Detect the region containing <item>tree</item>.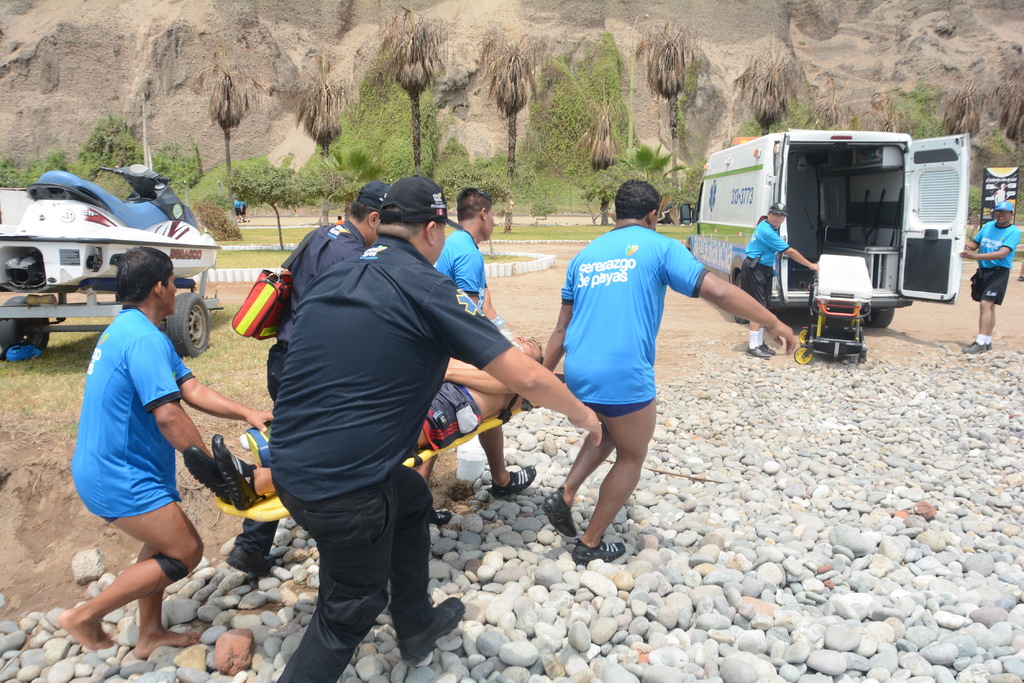
(733,42,799,136).
